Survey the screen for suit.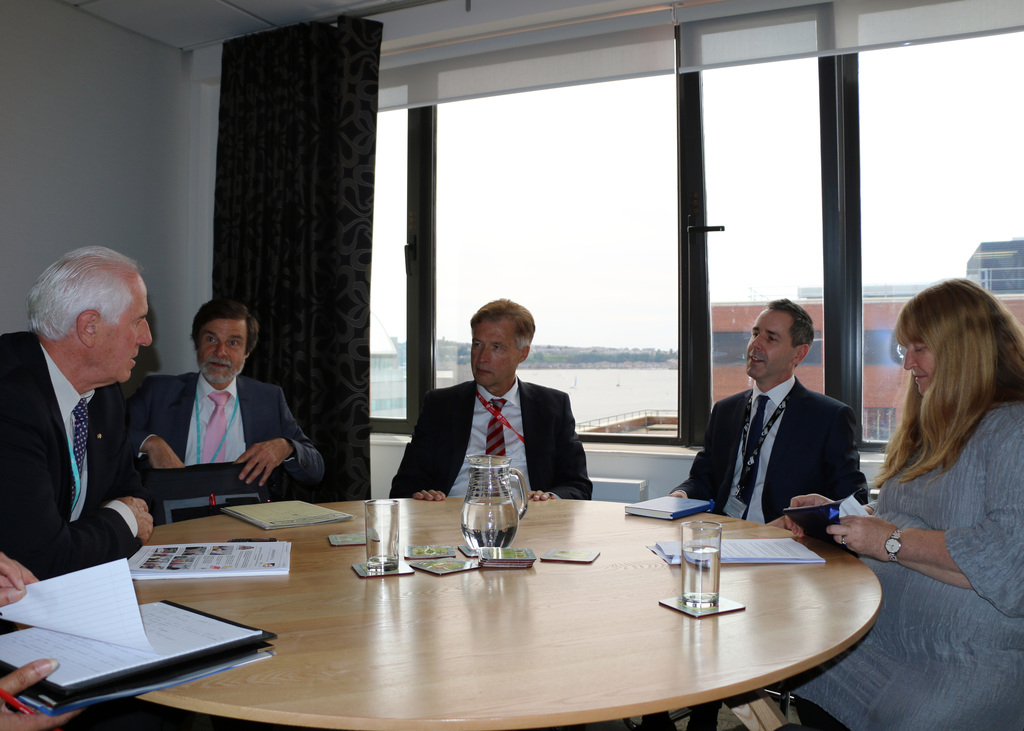
Survey found: 0 330 139 577.
